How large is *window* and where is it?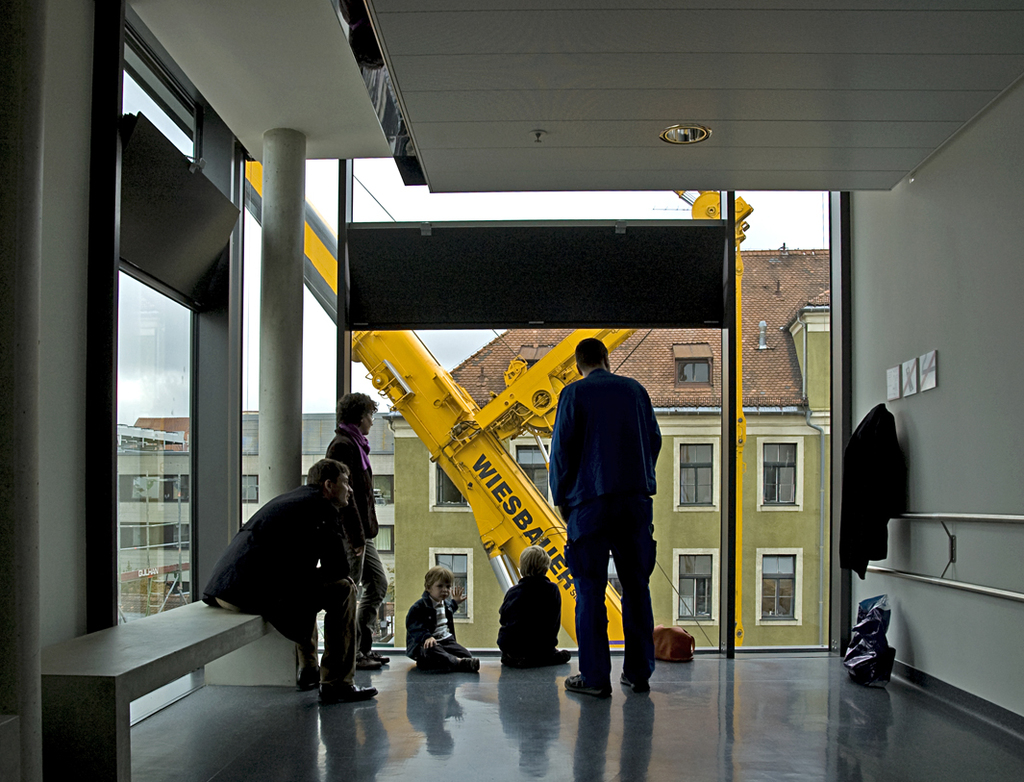
Bounding box: <bbox>240, 474, 259, 503</bbox>.
